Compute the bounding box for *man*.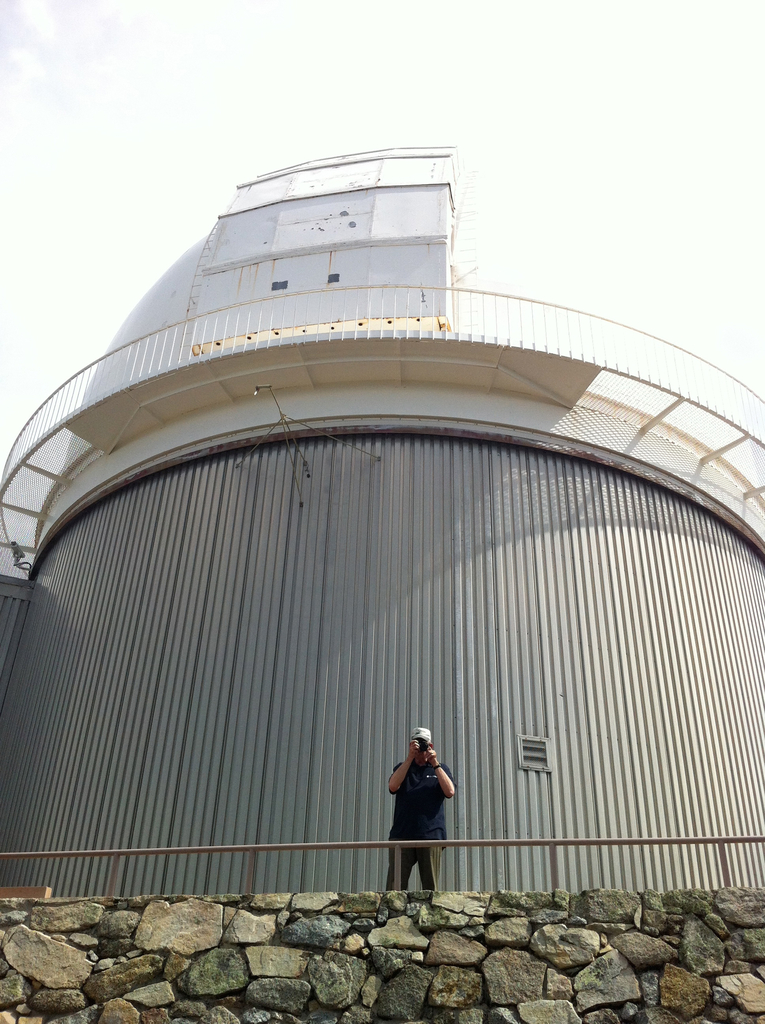
Rect(373, 730, 465, 892).
